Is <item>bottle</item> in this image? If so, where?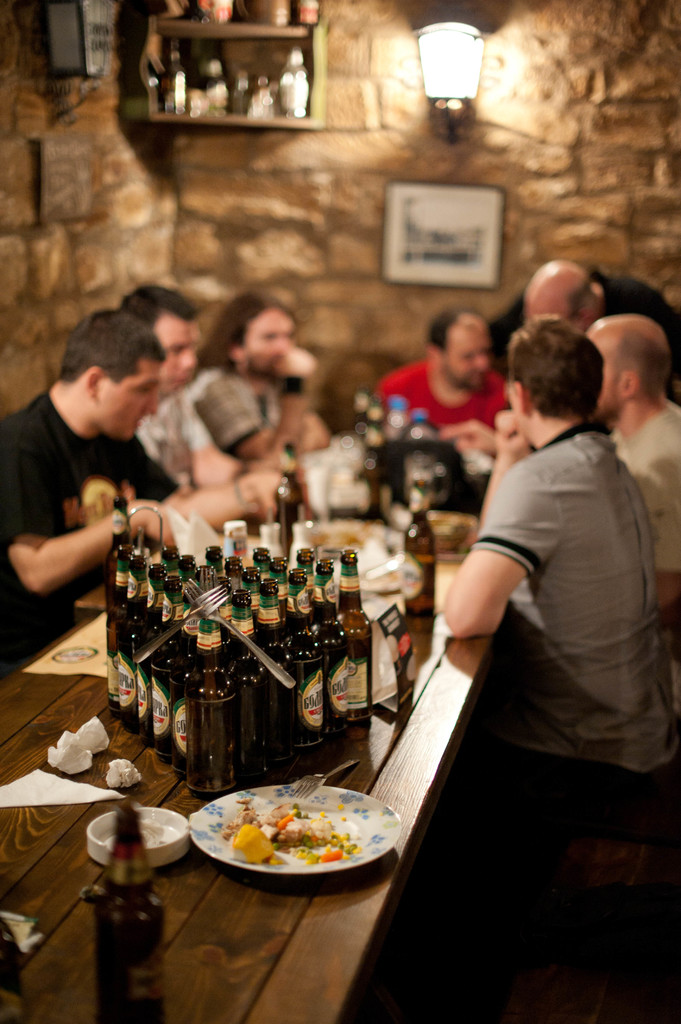
Yes, at locate(259, 449, 307, 528).
